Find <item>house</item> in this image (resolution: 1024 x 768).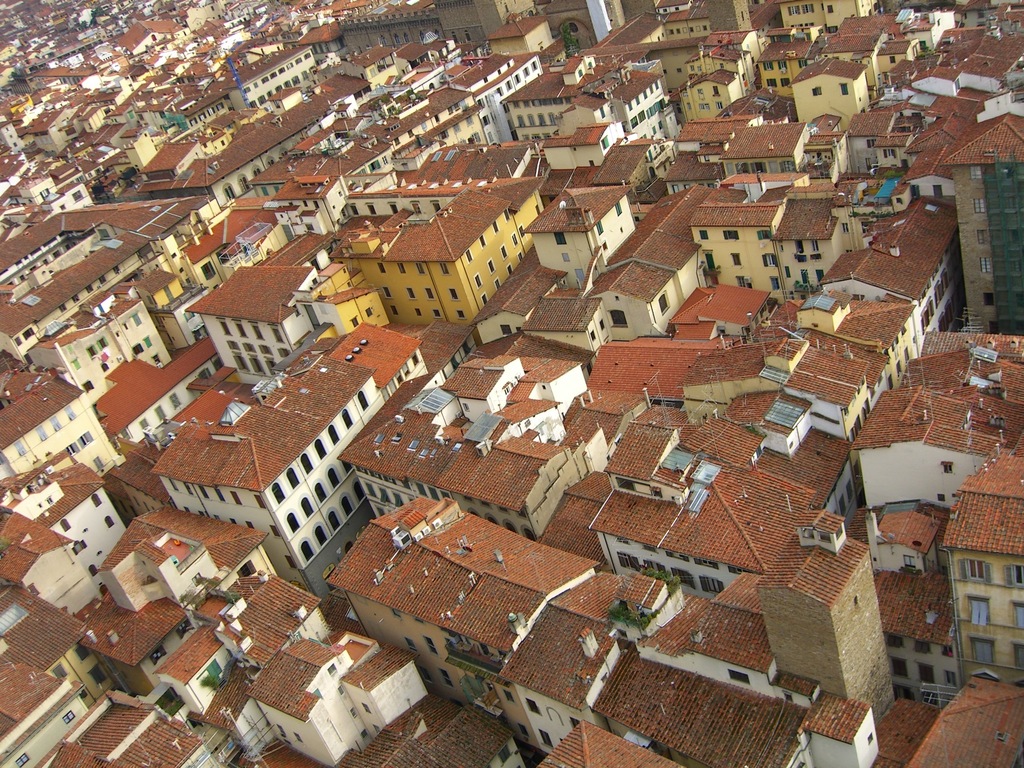
{"left": 366, "top": 395, "right": 448, "bottom": 508}.
